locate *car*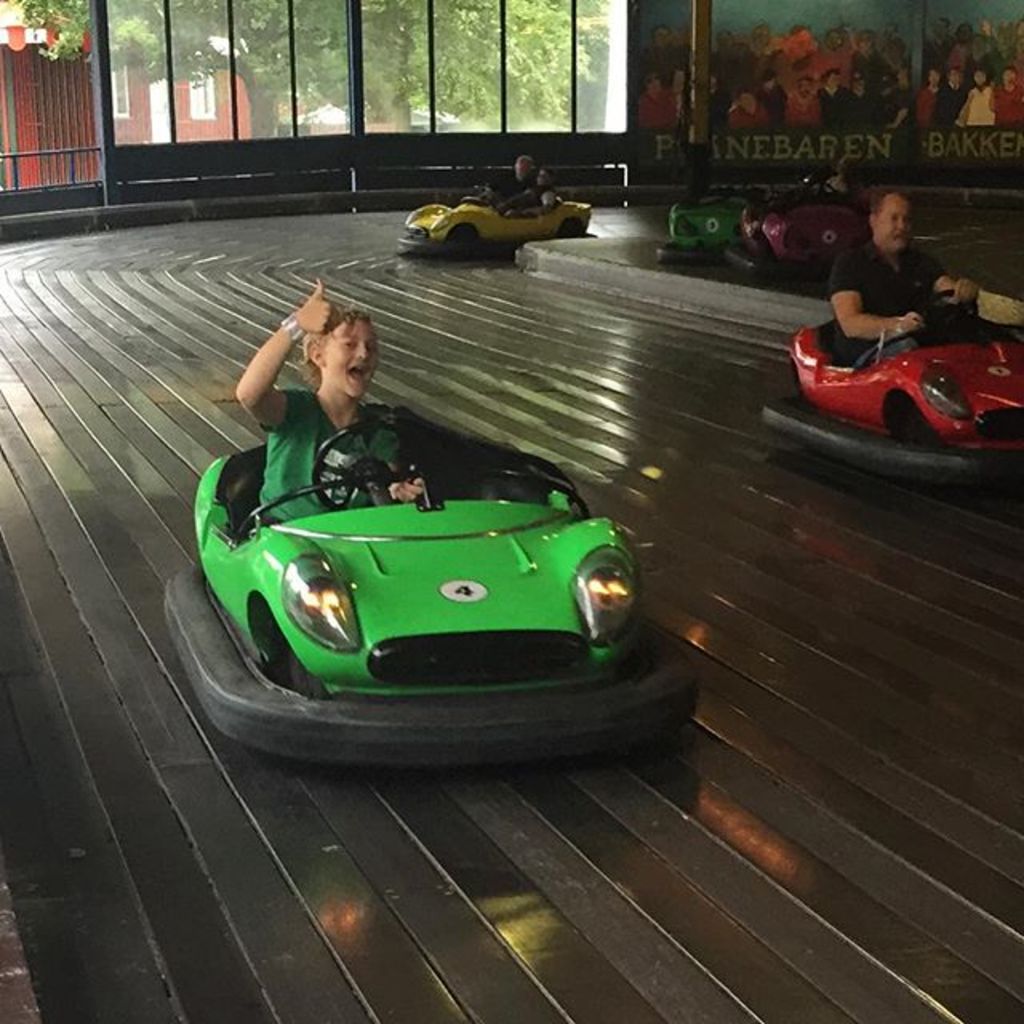
BBox(392, 184, 600, 256)
